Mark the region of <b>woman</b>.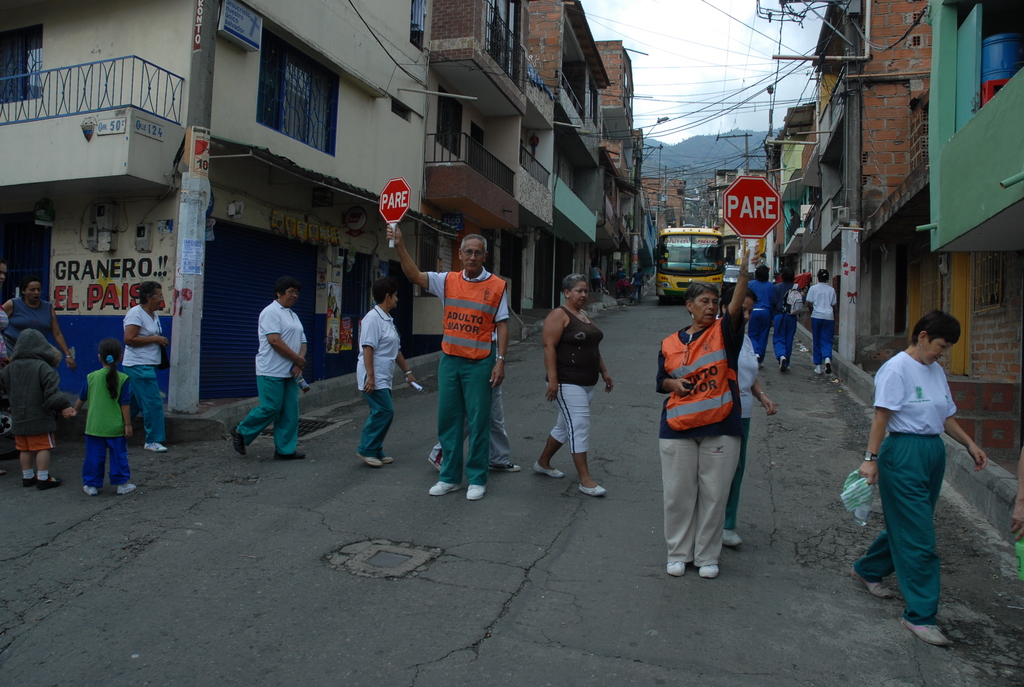
Region: [531,286,610,508].
